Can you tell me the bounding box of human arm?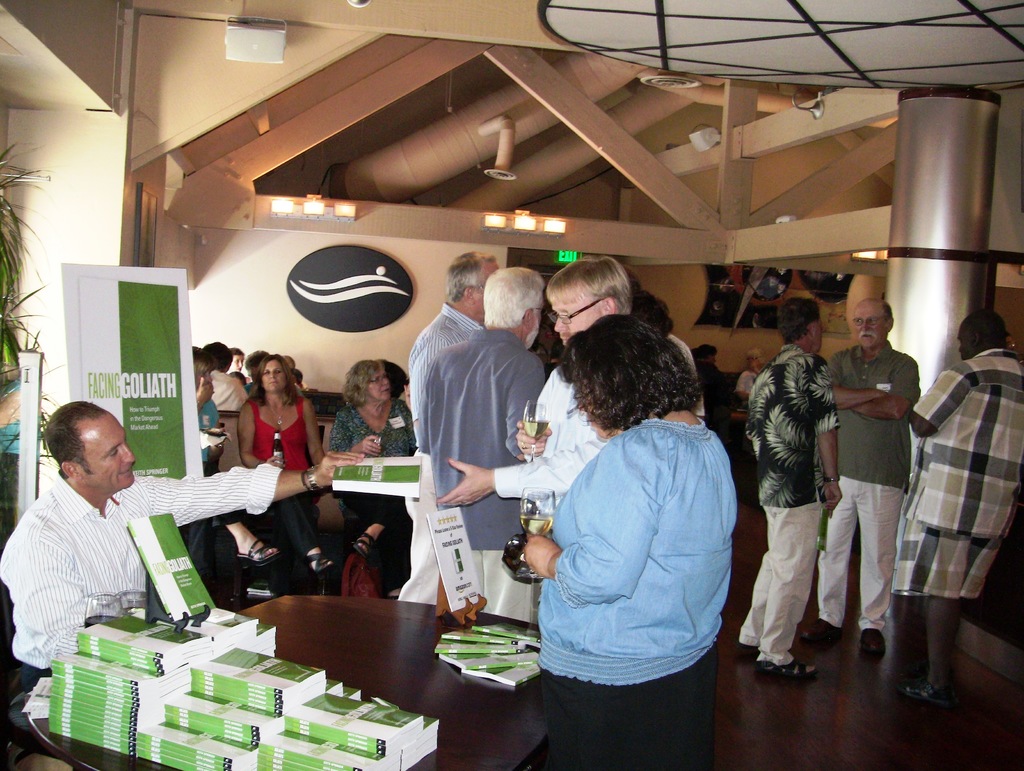
left=520, top=434, right=668, bottom=598.
